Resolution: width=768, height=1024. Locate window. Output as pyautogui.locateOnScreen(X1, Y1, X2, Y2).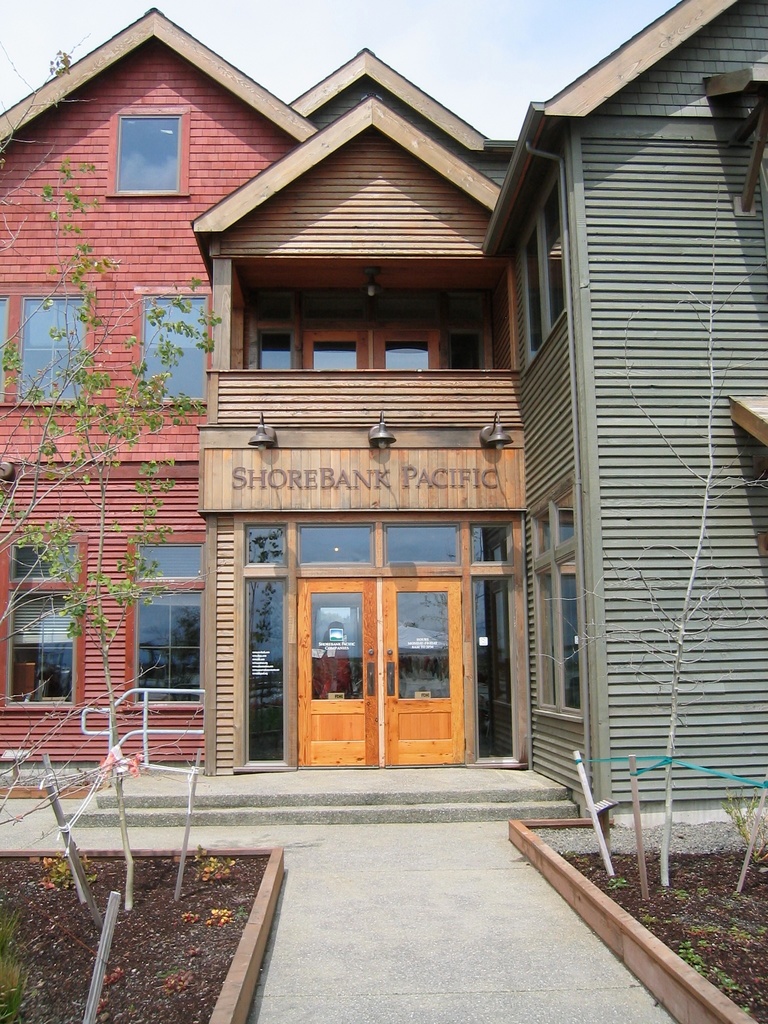
pyautogui.locateOnScreen(138, 534, 208, 708).
